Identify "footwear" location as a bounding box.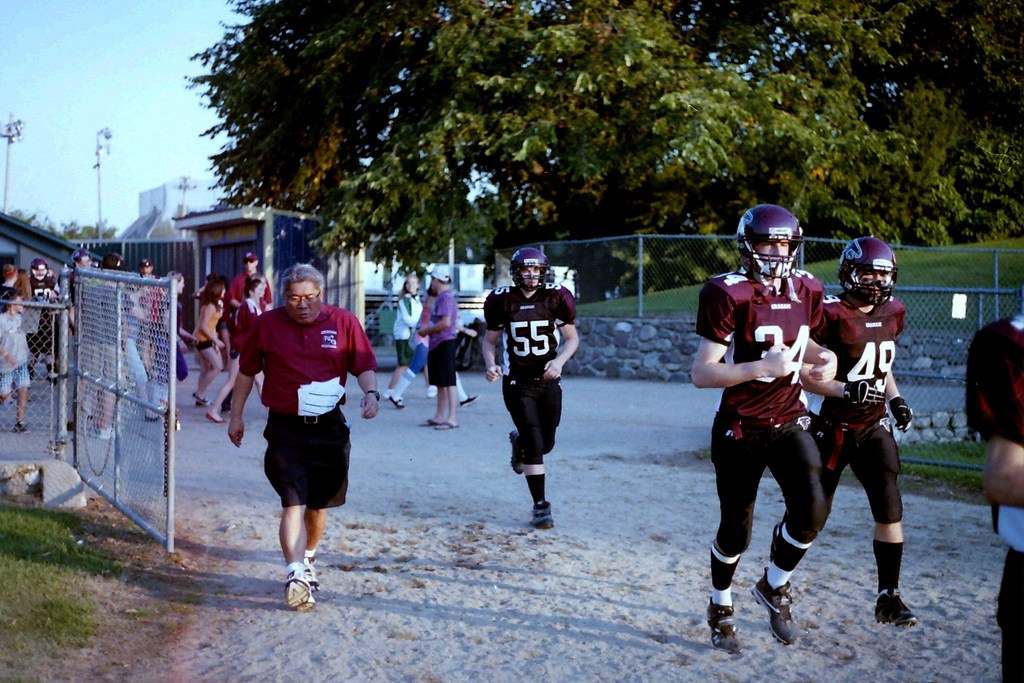
{"x1": 385, "y1": 395, "x2": 406, "y2": 409}.
